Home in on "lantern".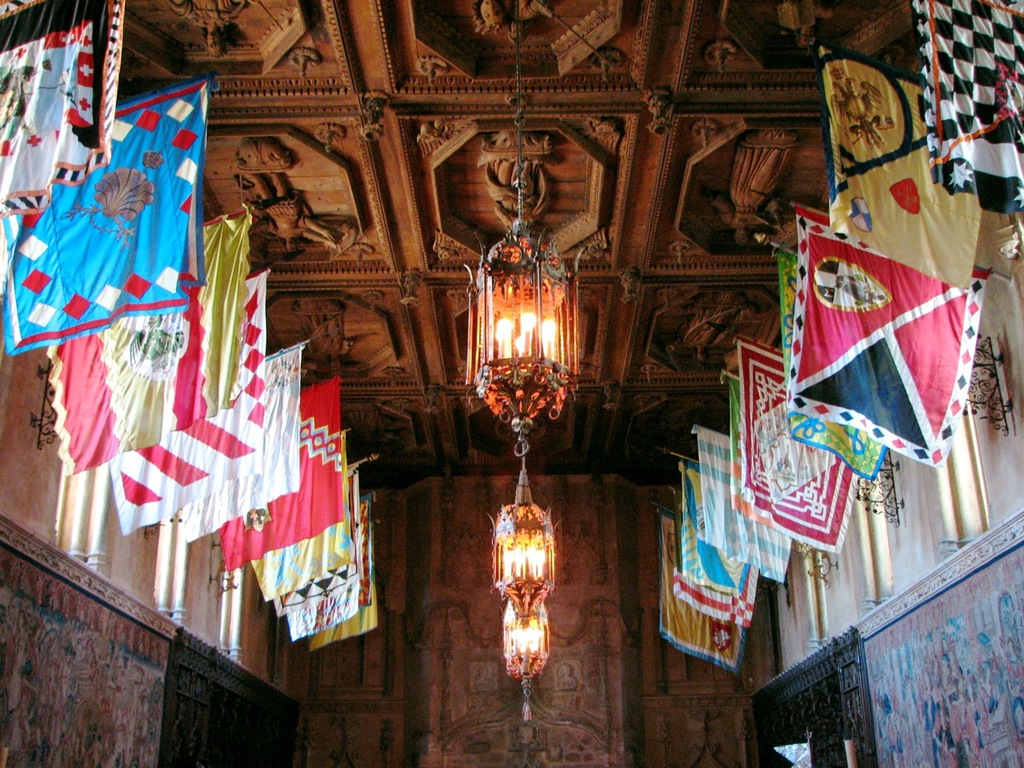
Homed in at x1=478, y1=469, x2=570, y2=682.
